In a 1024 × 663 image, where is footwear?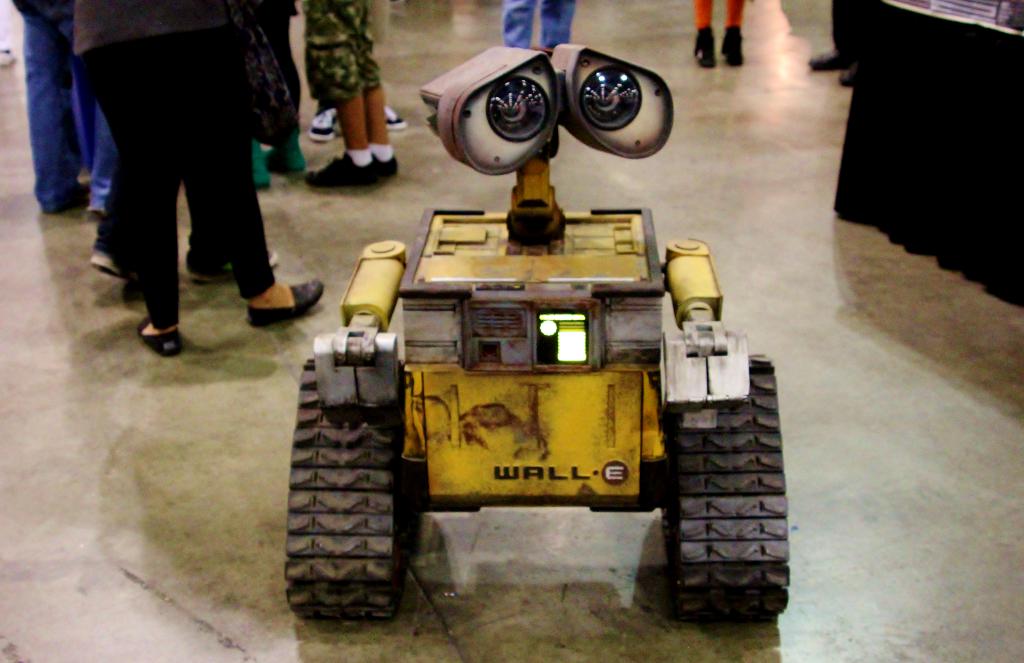
(left=804, top=49, right=852, bottom=74).
